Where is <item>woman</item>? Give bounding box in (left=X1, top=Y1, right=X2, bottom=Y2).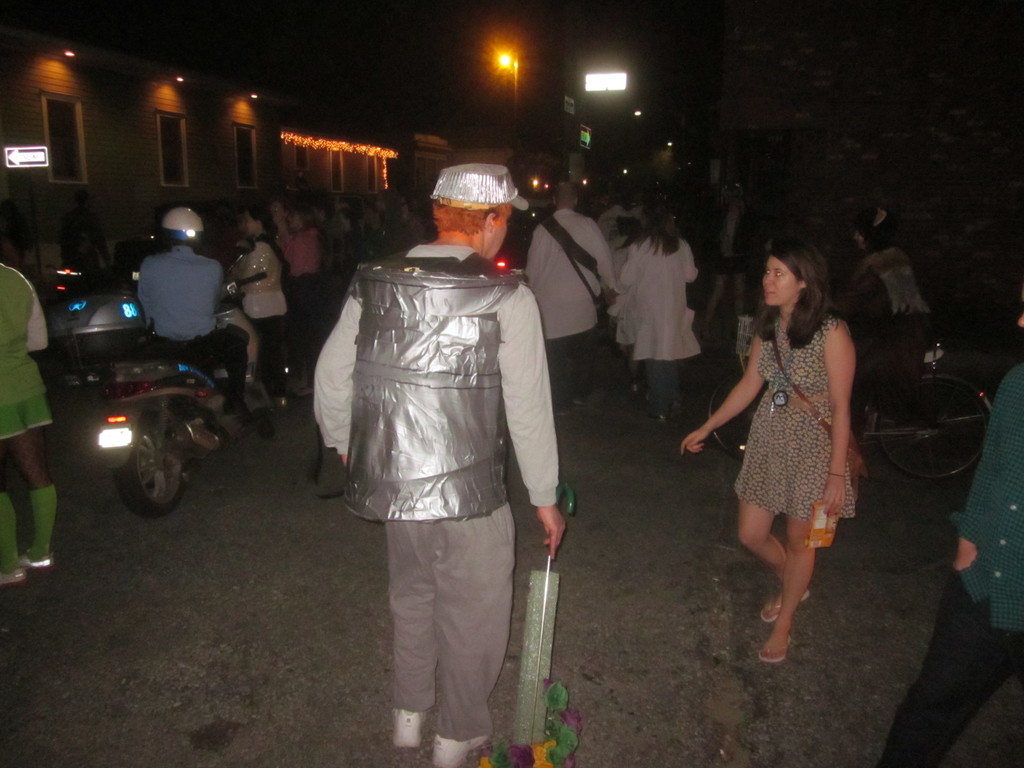
(left=276, top=206, right=321, bottom=399).
